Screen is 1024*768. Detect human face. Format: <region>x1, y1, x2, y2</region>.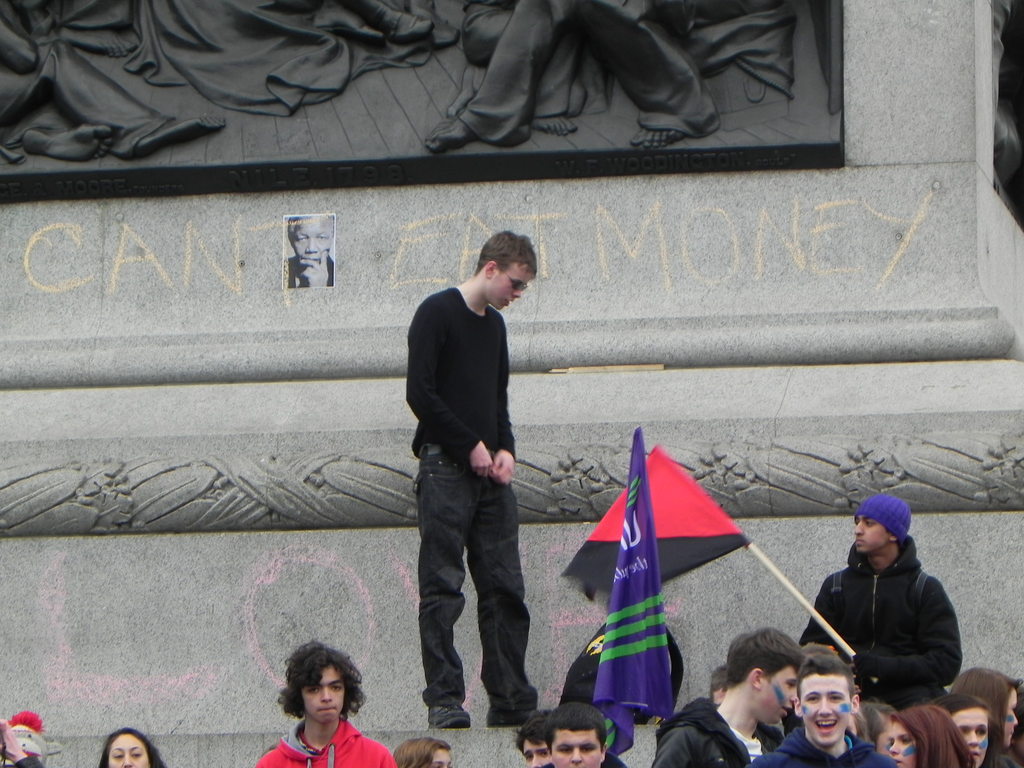
<region>887, 723, 916, 767</region>.
